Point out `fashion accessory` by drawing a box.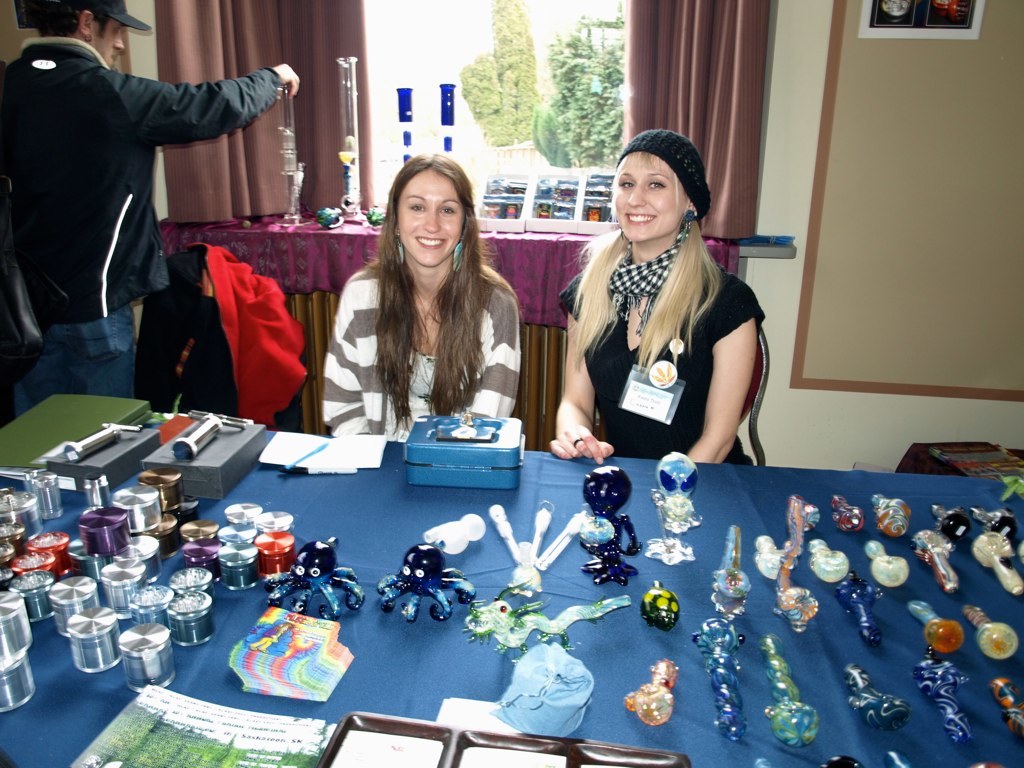
613 125 710 219.
